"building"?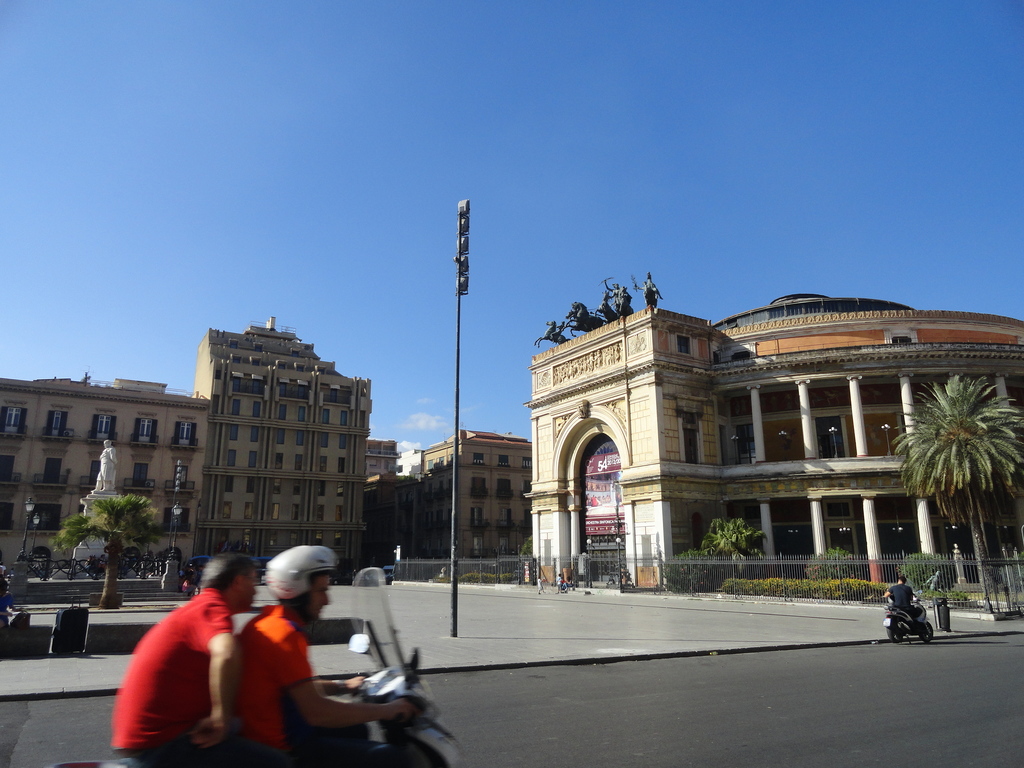
{"x1": 193, "y1": 315, "x2": 367, "y2": 572}
